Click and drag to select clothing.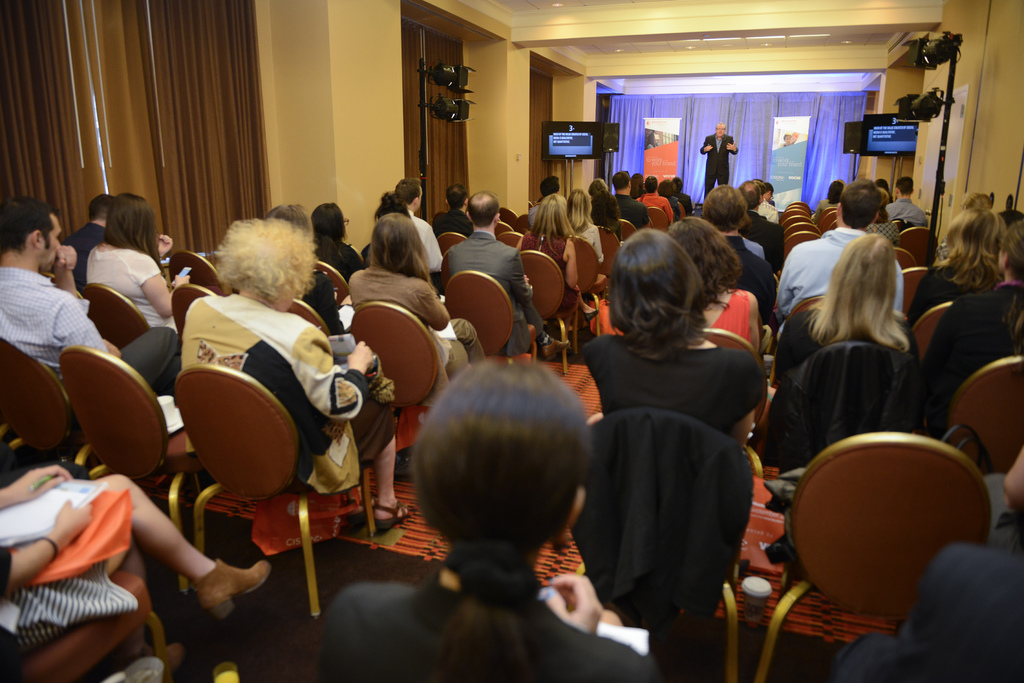
Selection: locate(572, 217, 602, 262).
